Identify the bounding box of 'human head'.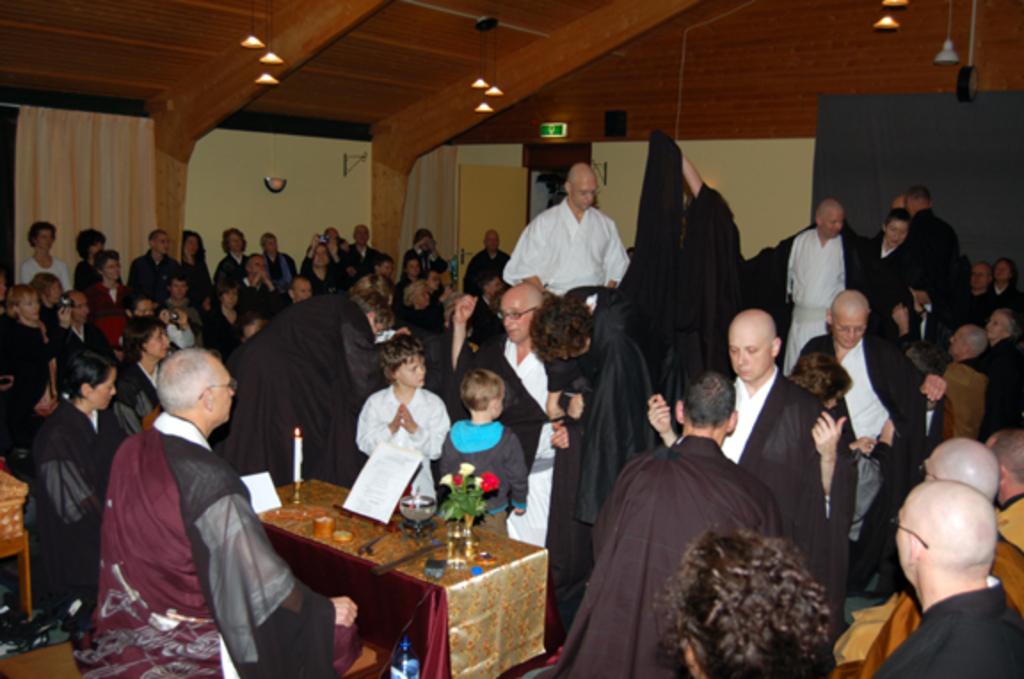
(x1=948, y1=324, x2=985, y2=357).
